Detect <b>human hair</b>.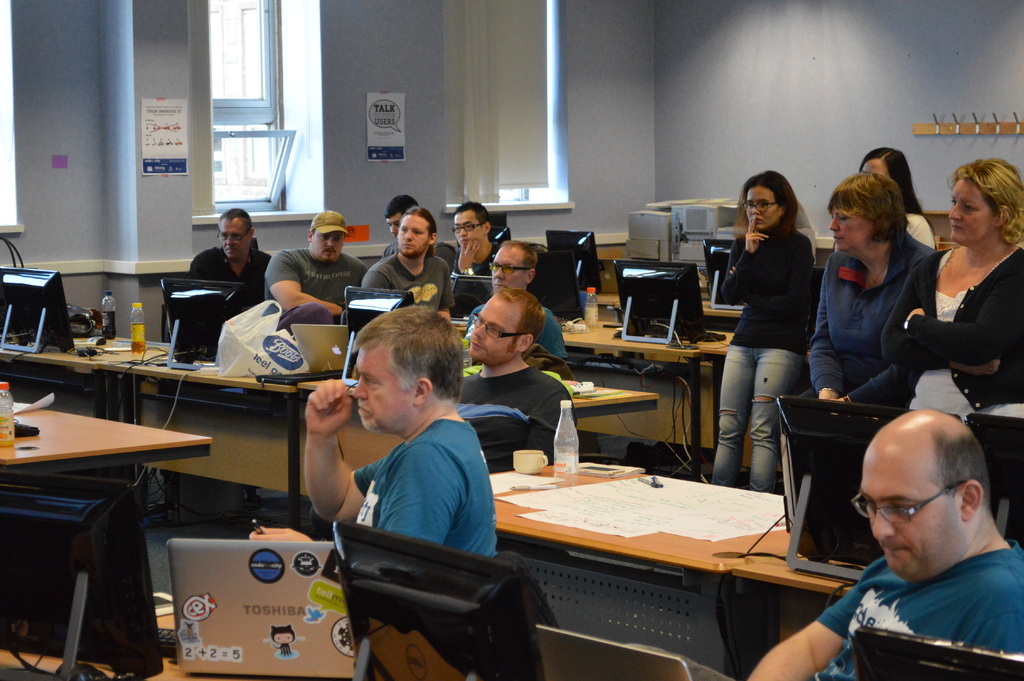
Detected at Rect(955, 158, 1023, 248).
